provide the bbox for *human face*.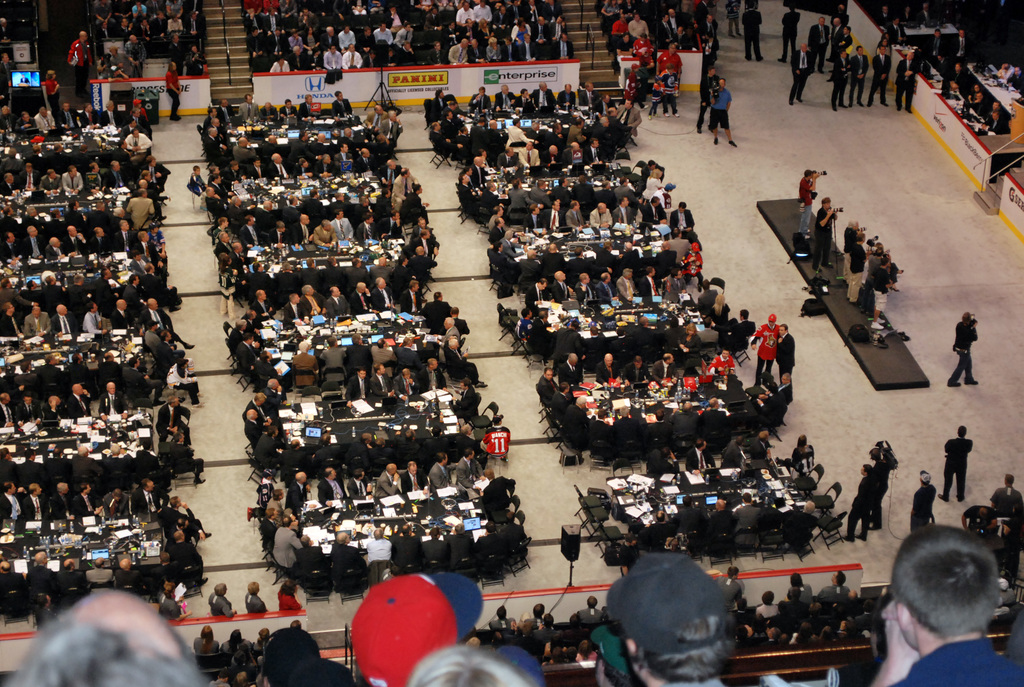
[333,289,340,294].
